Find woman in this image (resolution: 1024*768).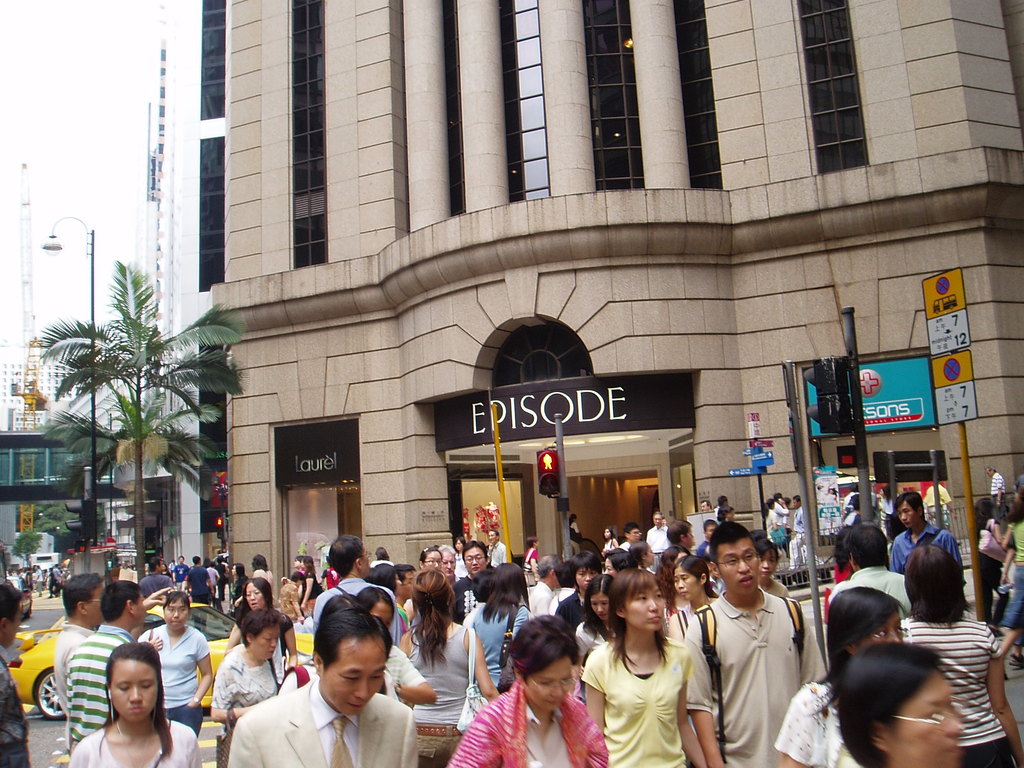
(207,605,289,767).
